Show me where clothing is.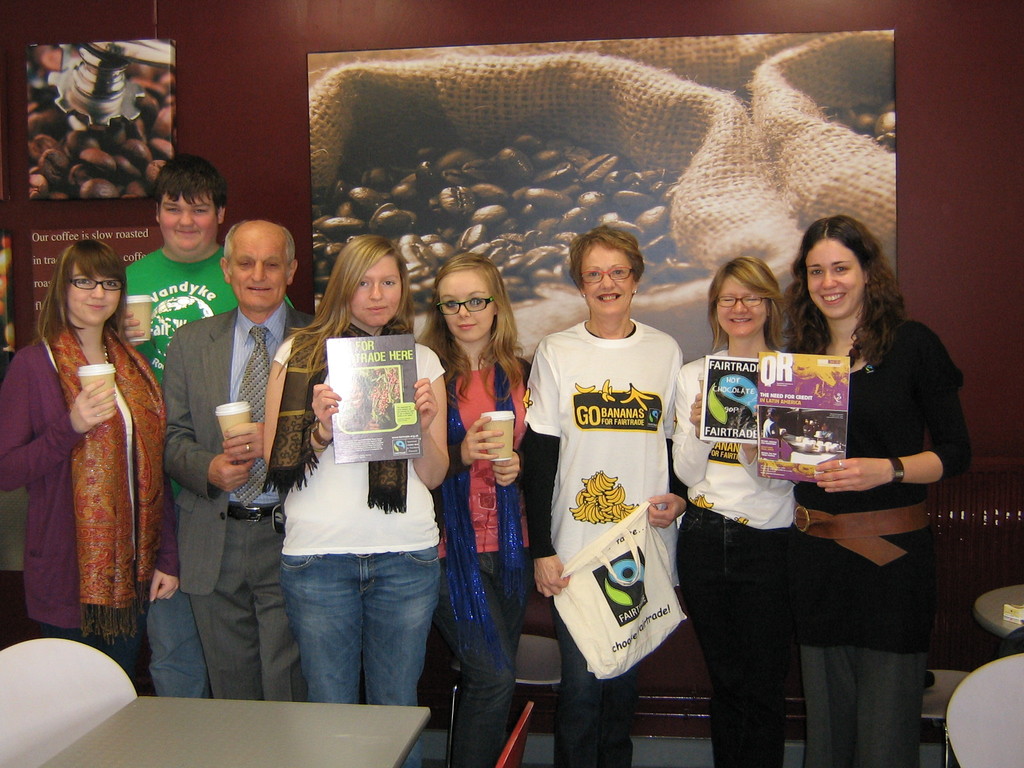
clothing is at bbox=[428, 369, 557, 767].
